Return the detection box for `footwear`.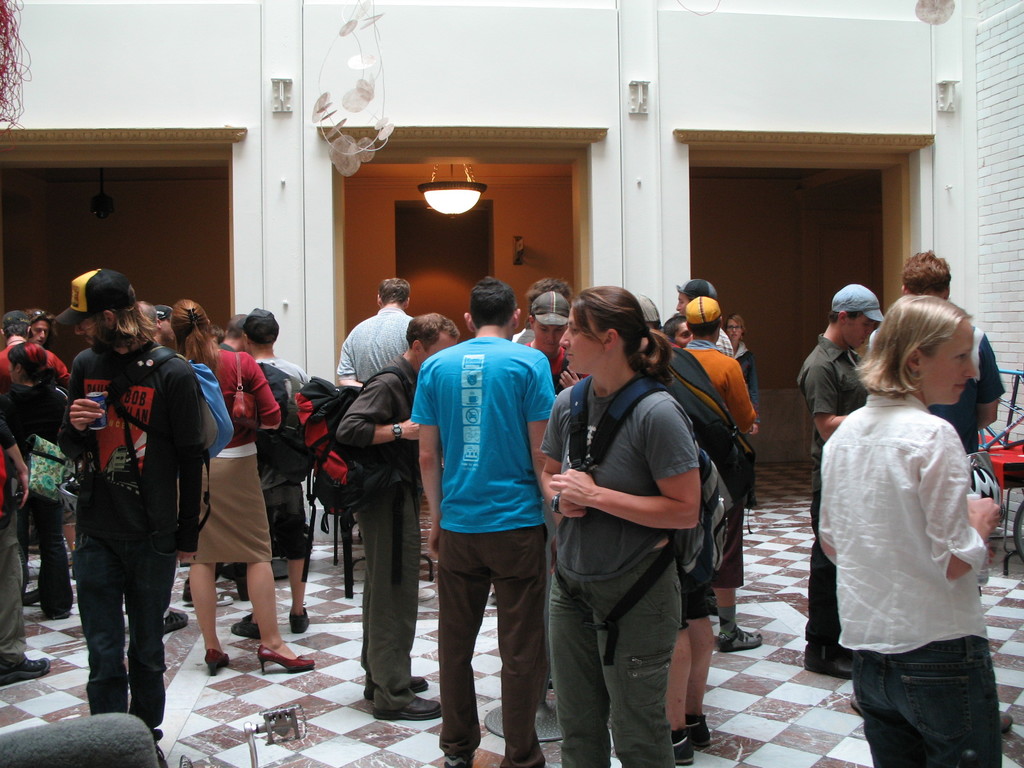
(359,673,426,698).
